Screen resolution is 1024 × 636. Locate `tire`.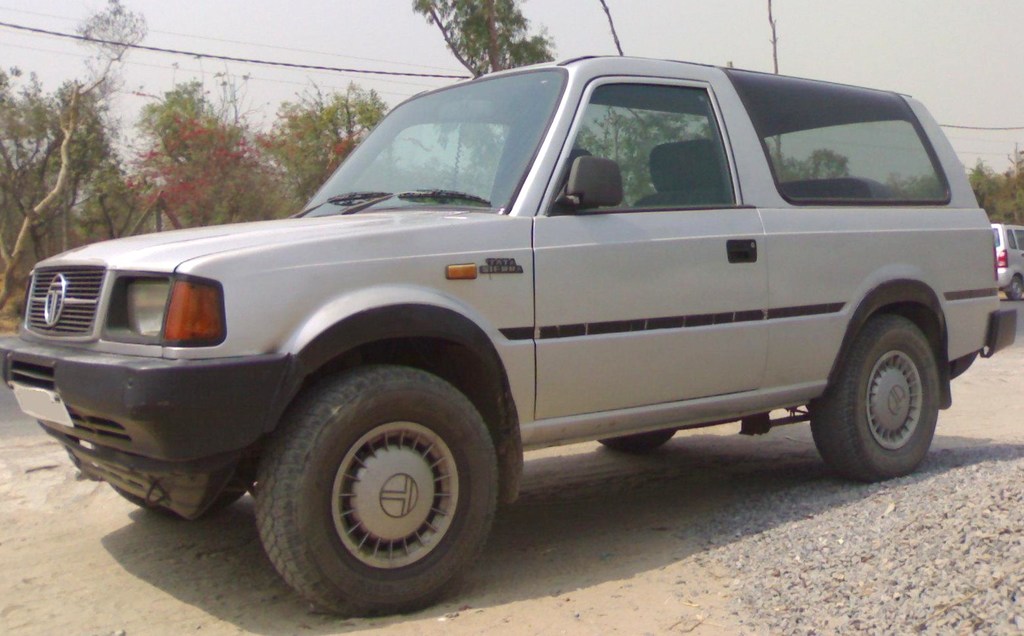
box=[811, 310, 946, 481].
